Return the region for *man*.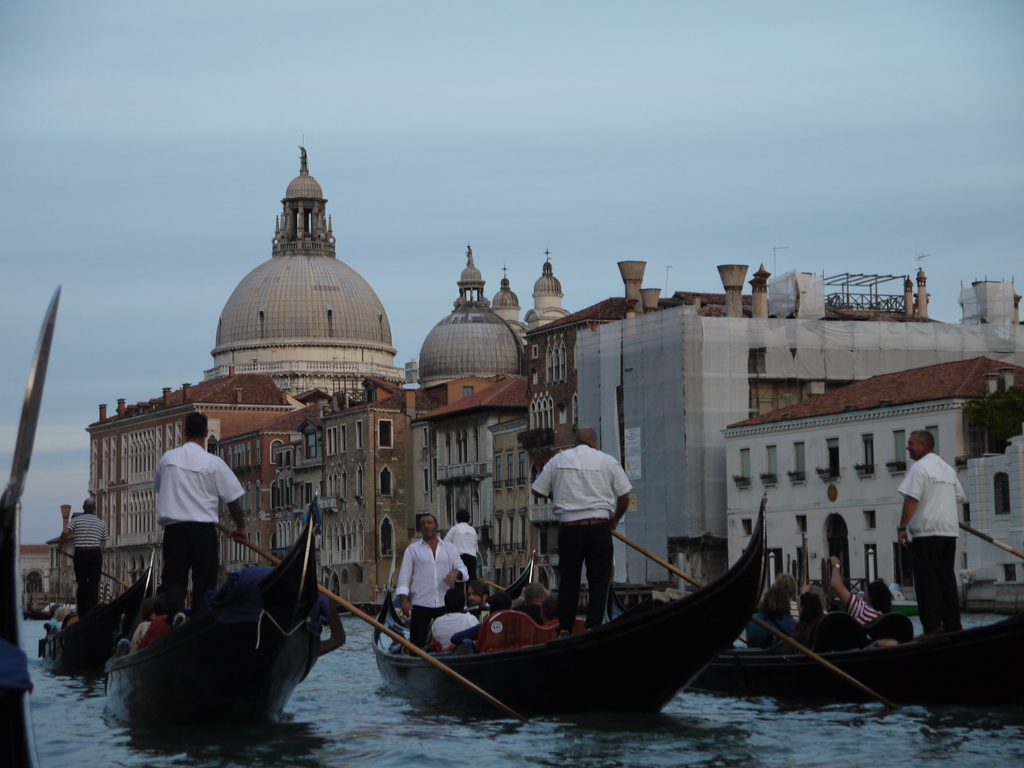
{"x1": 397, "y1": 516, "x2": 467, "y2": 655}.
